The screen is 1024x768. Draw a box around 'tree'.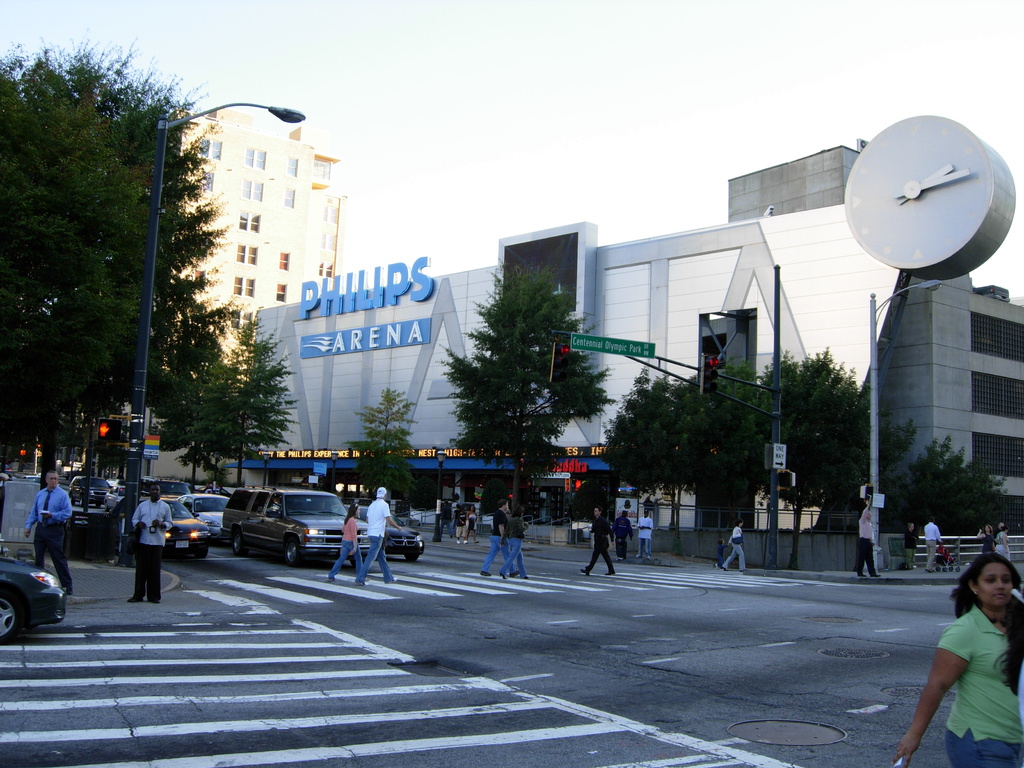
(740,339,920,541).
